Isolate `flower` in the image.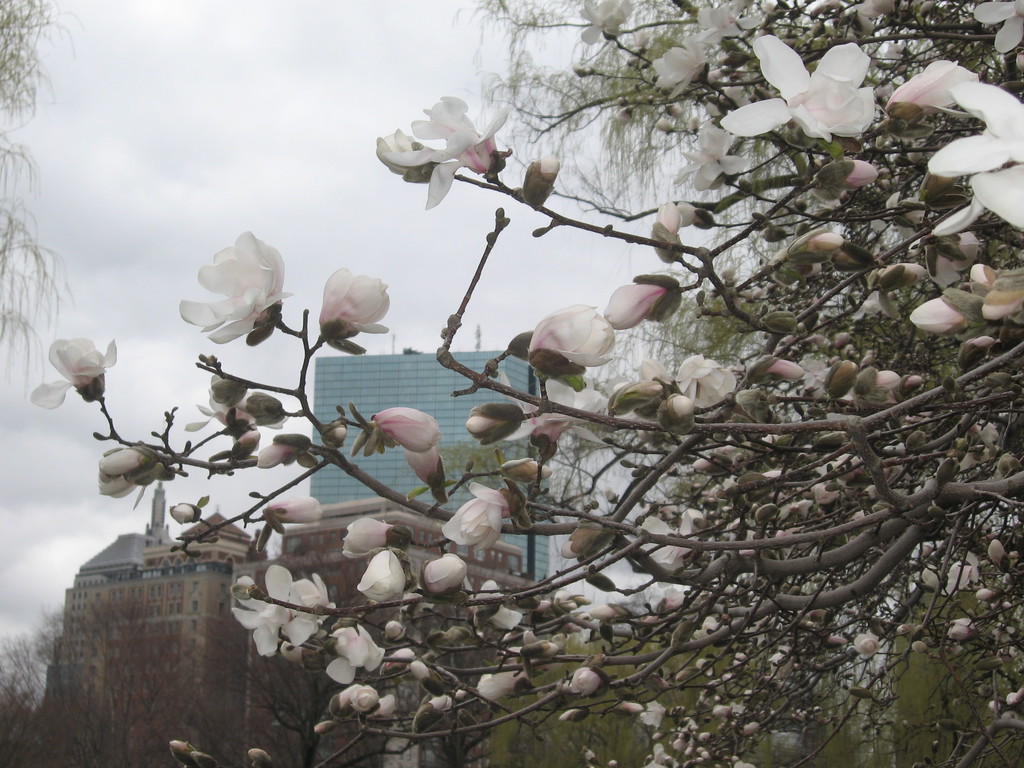
Isolated region: [left=908, top=299, right=966, bottom=331].
